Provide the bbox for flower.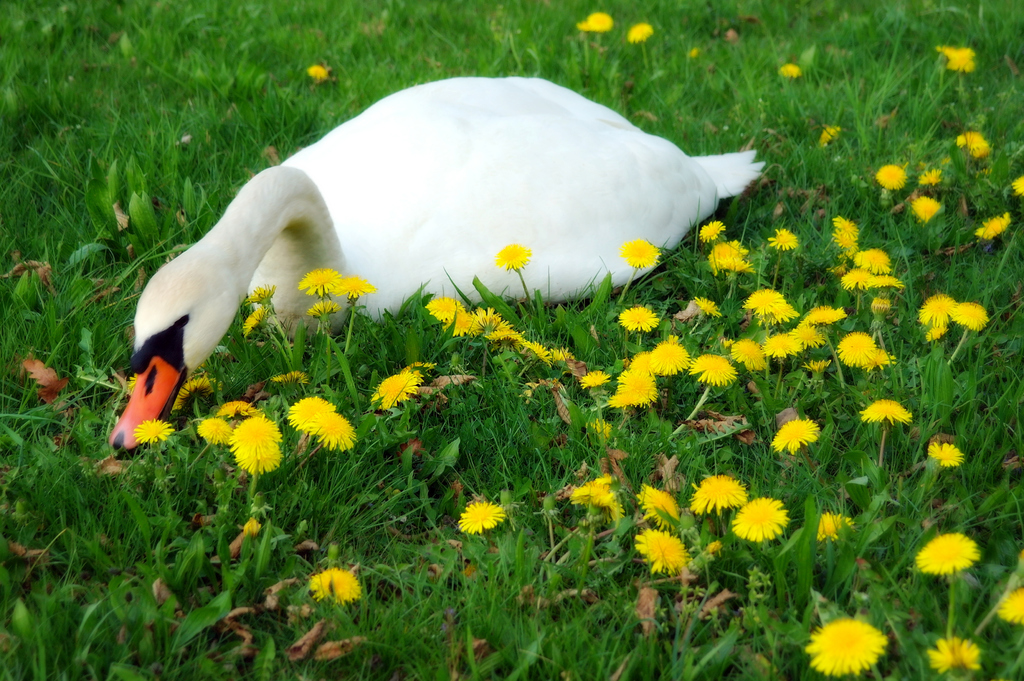
x1=229, y1=413, x2=285, y2=477.
